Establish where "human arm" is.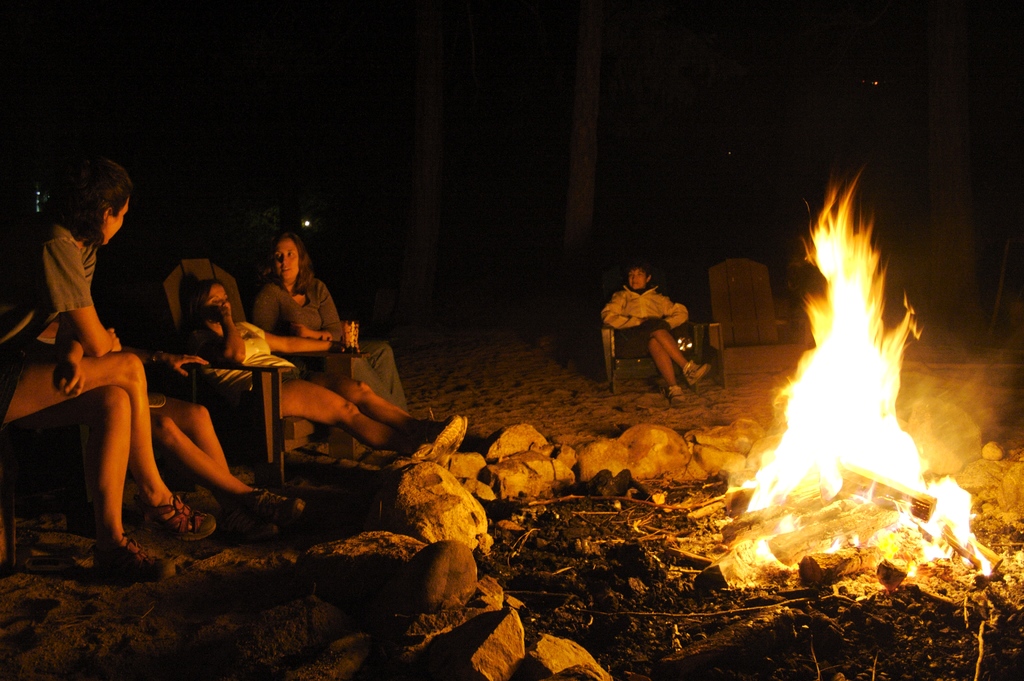
Established at x1=39, y1=236, x2=111, y2=364.
